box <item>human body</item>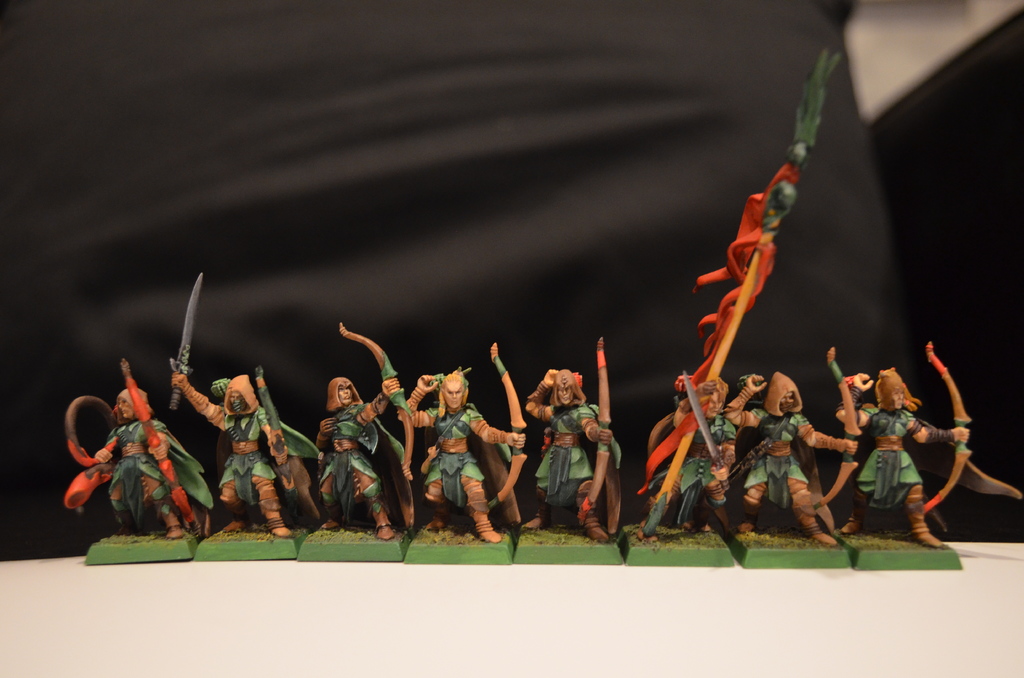
(x1=171, y1=371, x2=285, y2=531)
